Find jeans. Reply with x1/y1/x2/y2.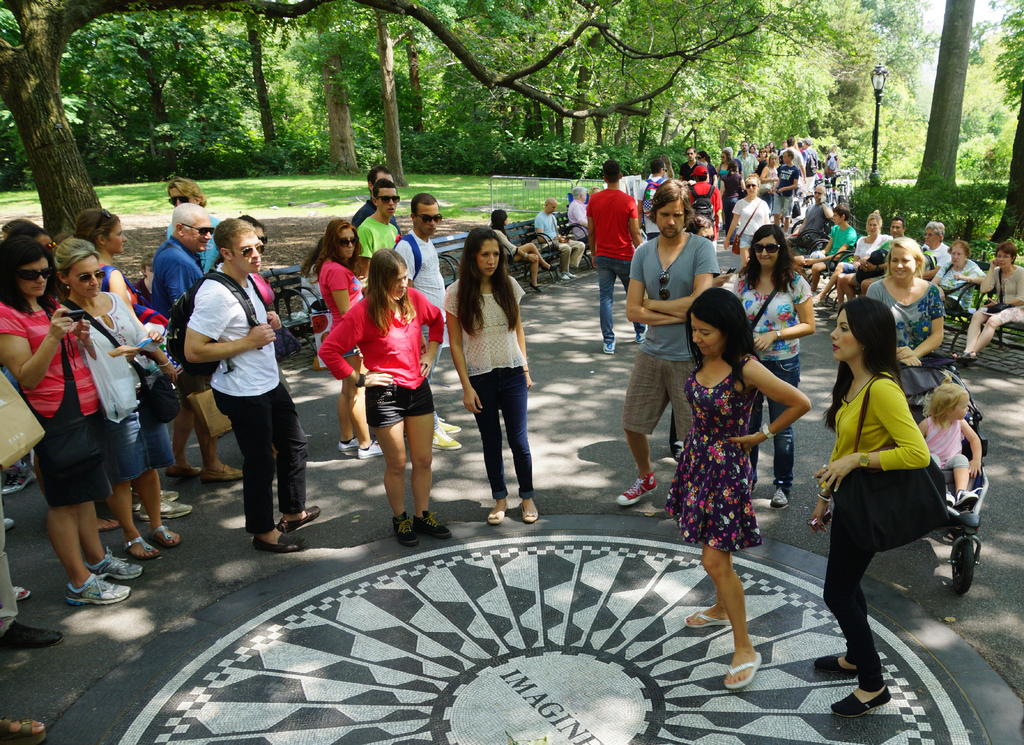
596/261/646/352.
